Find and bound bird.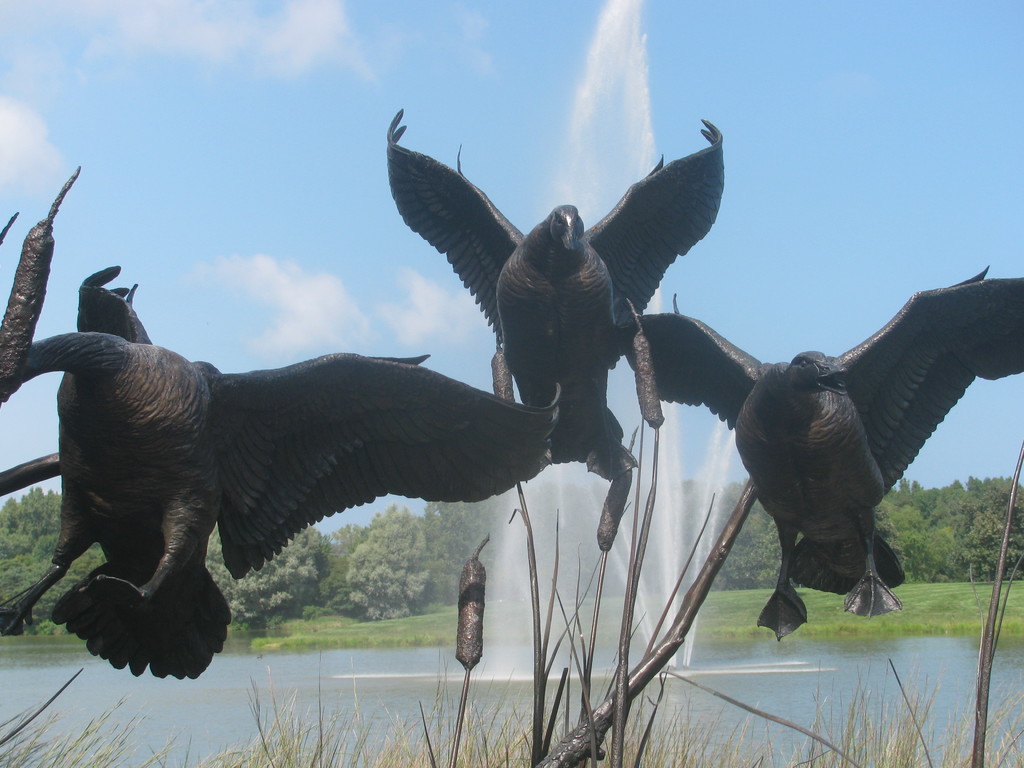
Bound: select_region(627, 264, 1023, 636).
